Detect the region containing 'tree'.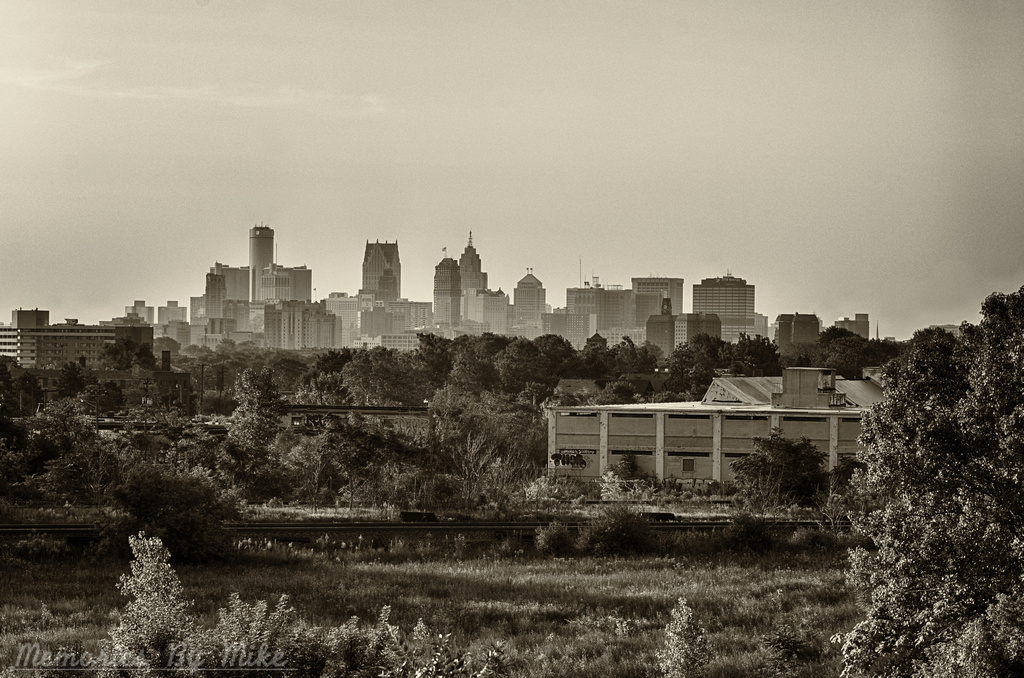
BBox(101, 517, 184, 652).
